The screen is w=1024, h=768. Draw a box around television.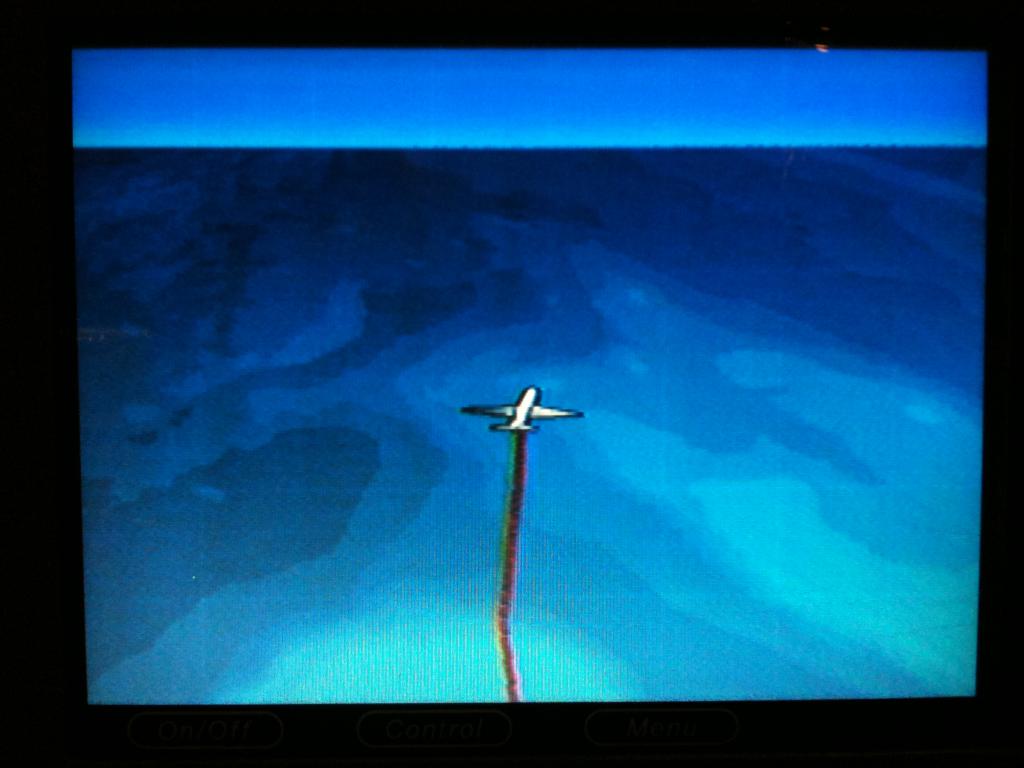
0:0:1023:767.
